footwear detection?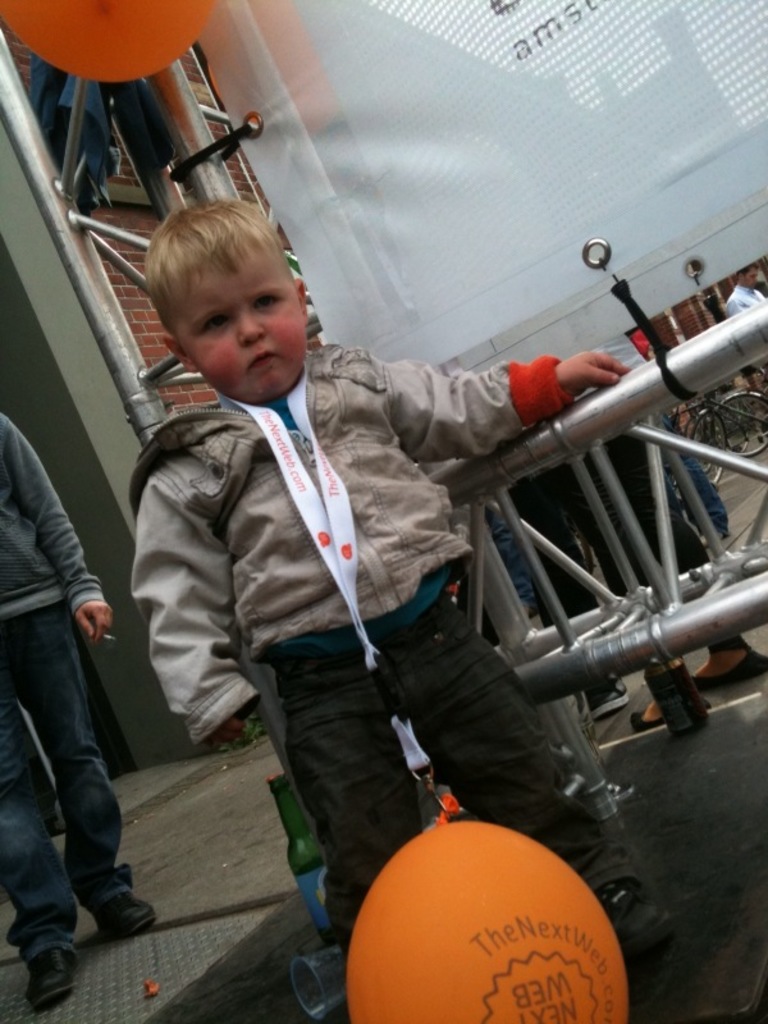
bbox=(591, 877, 673, 957)
